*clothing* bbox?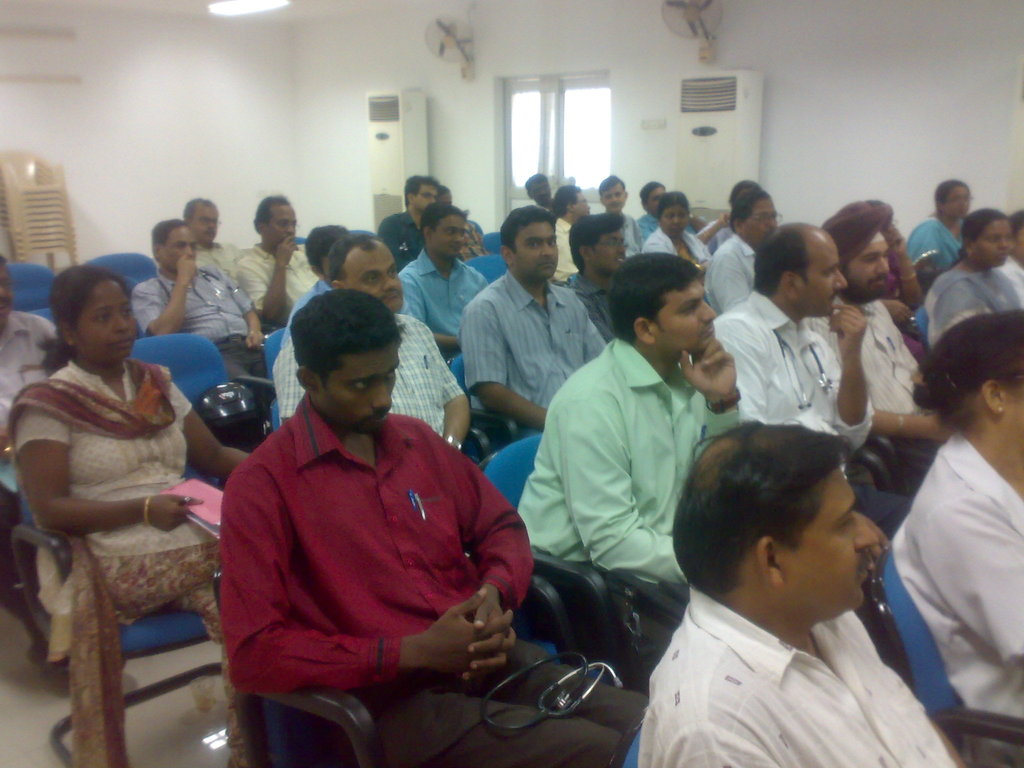
x1=630, y1=582, x2=969, y2=766
